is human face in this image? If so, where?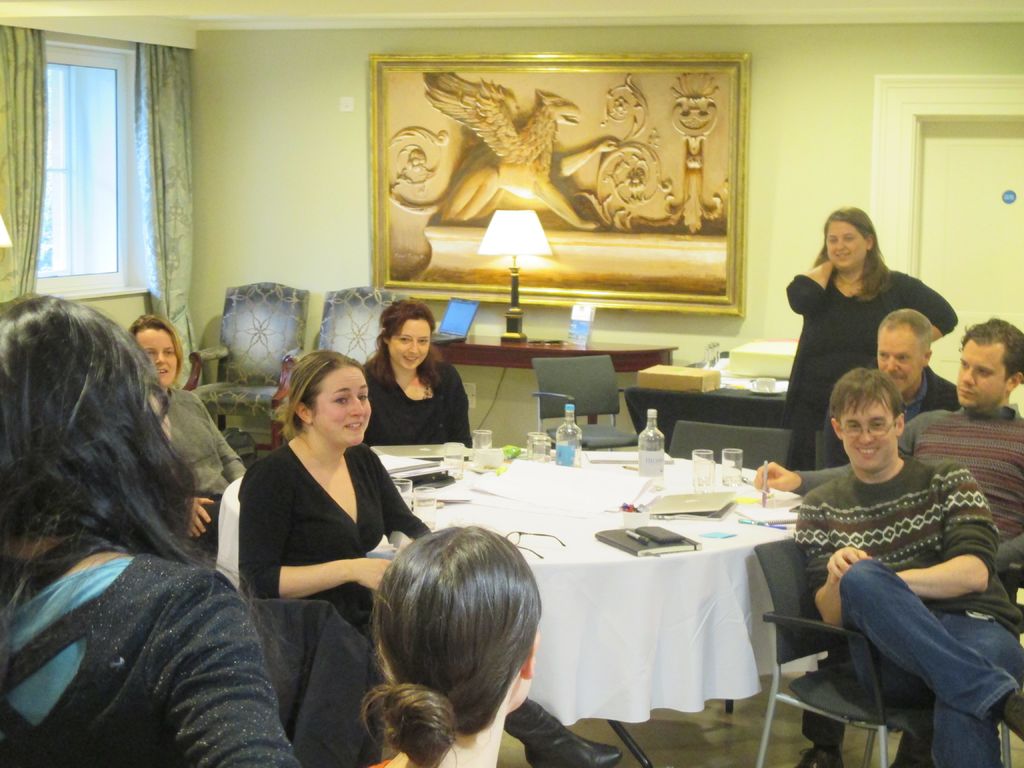
Yes, at 837, 404, 898, 465.
